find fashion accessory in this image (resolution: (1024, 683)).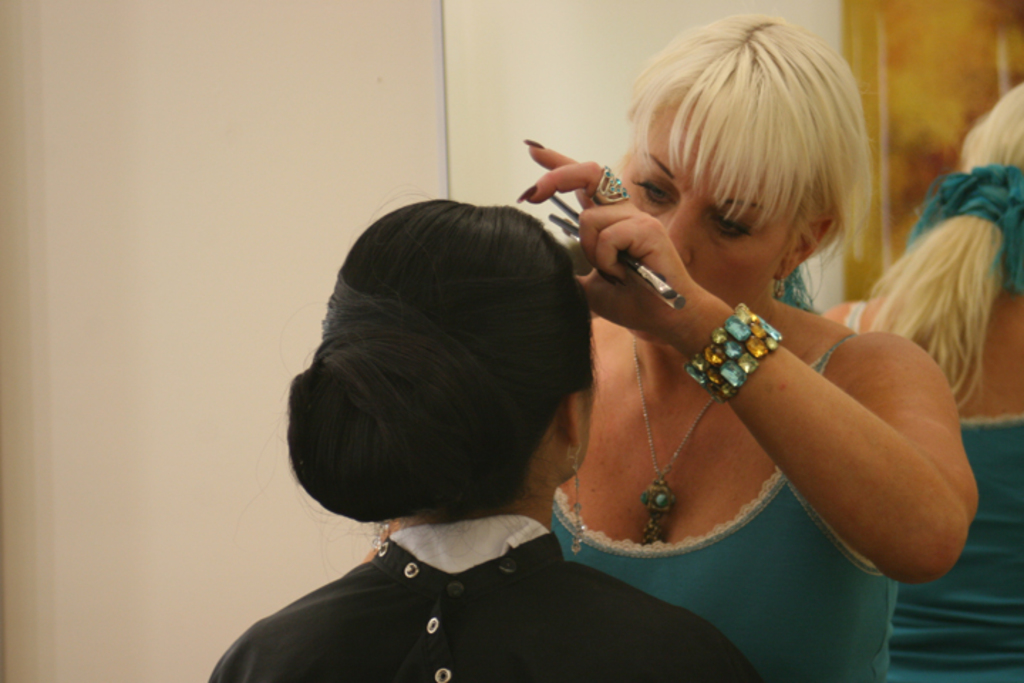
515, 182, 536, 203.
